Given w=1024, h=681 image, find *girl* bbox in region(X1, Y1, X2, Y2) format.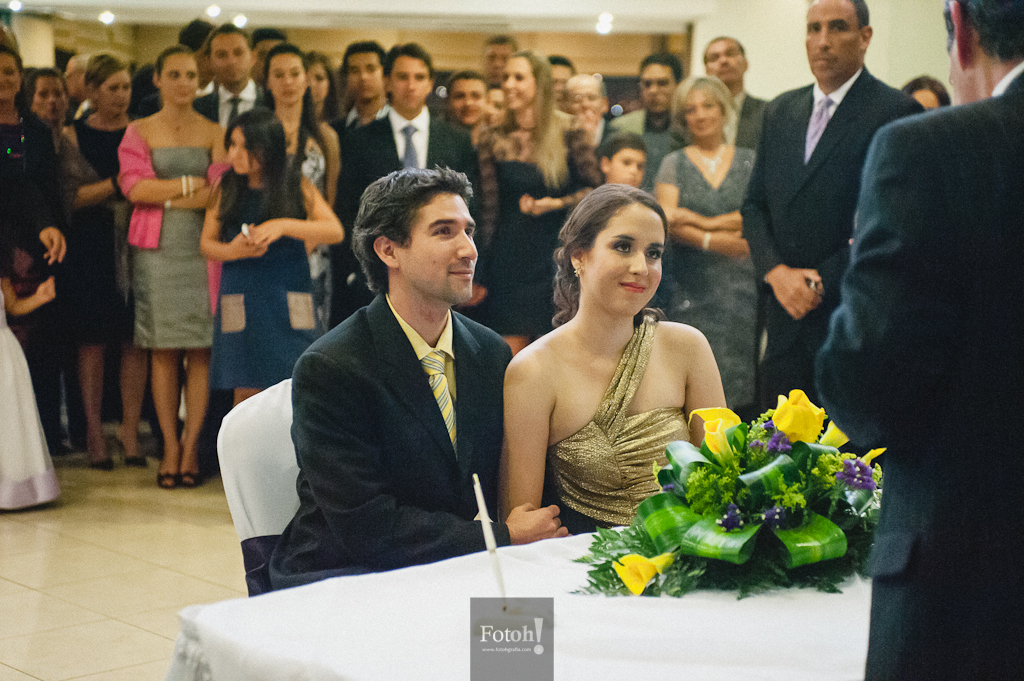
region(251, 44, 340, 337).
